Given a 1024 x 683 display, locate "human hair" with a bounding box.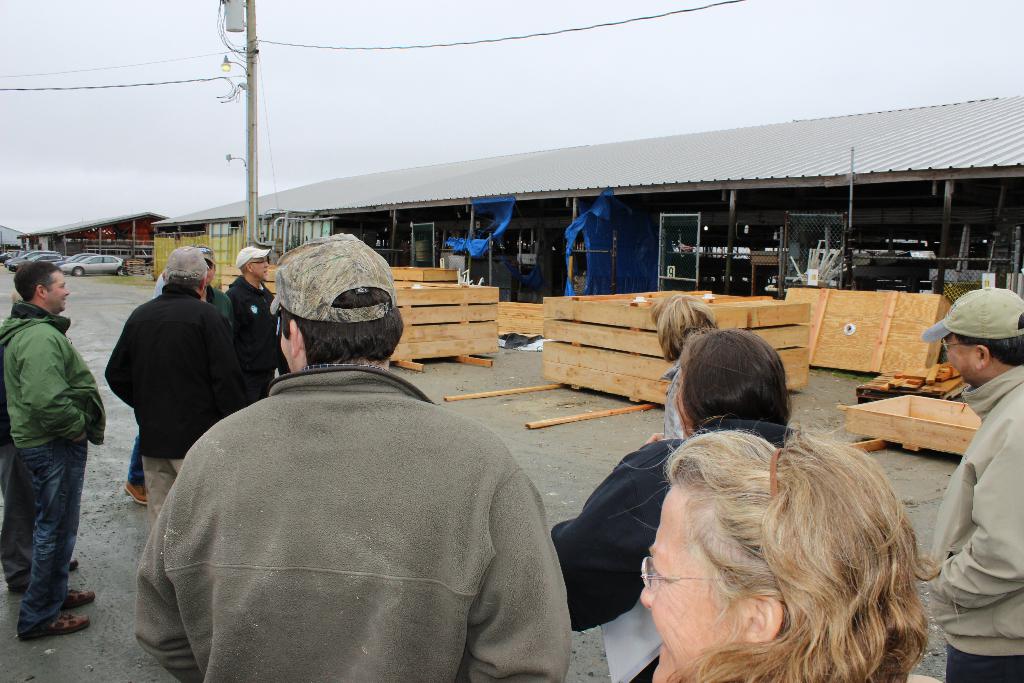
Located: <region>166, 268, 206, 286</region>.
